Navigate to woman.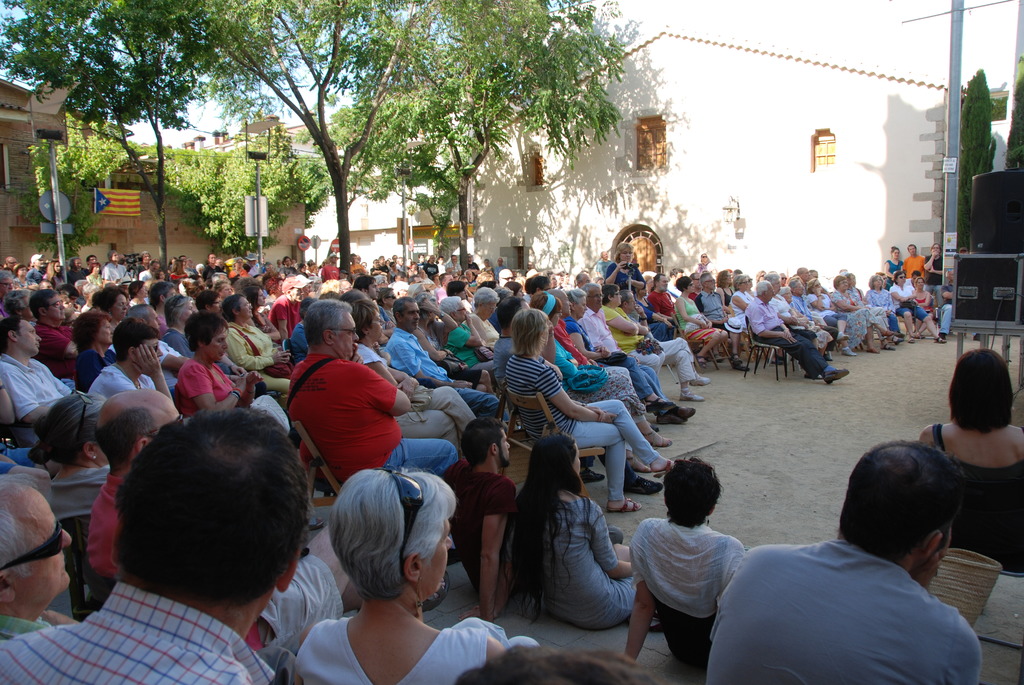
Navigation target: bbox=[387, 260, 400, 280].
